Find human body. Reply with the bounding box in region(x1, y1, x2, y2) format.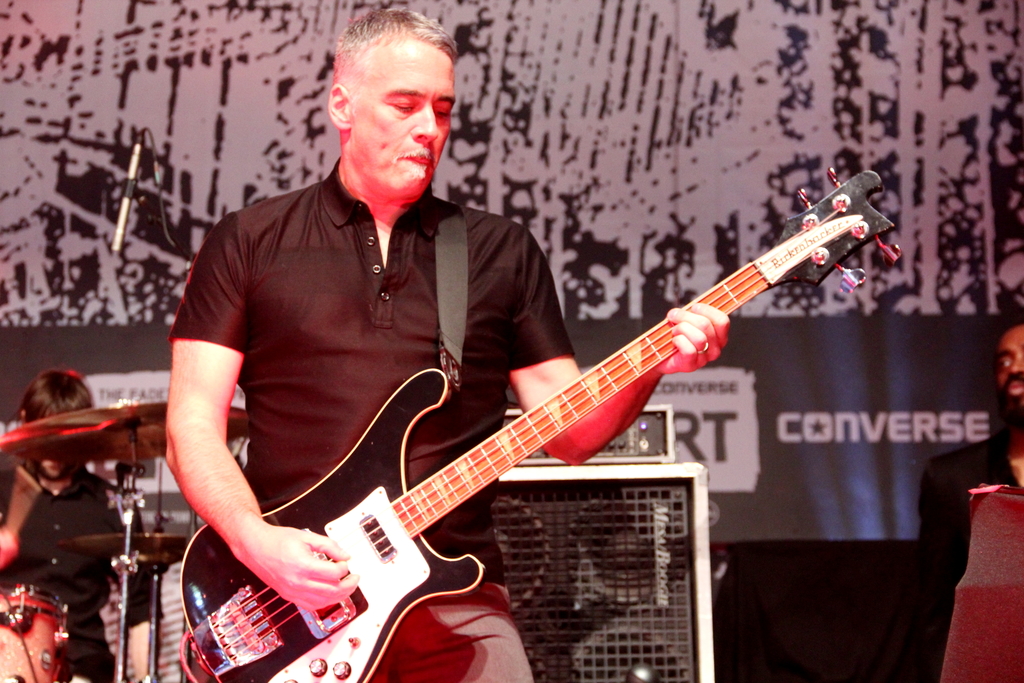
region(0, 451, 150, 682).
